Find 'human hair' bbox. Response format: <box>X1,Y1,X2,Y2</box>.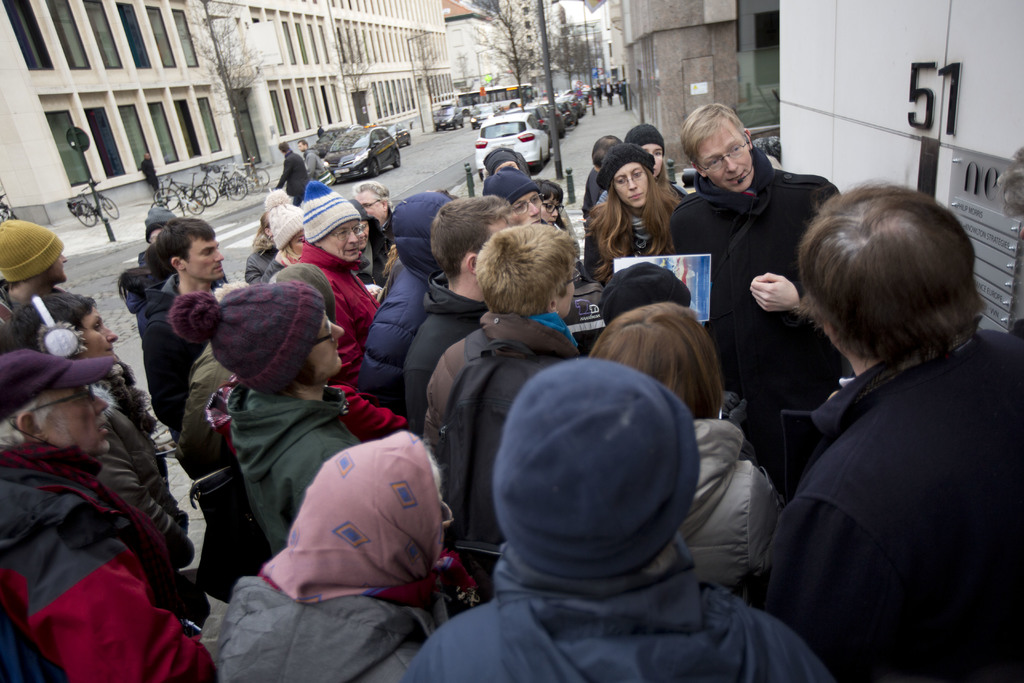
<box>434,197,510,288</box>.
